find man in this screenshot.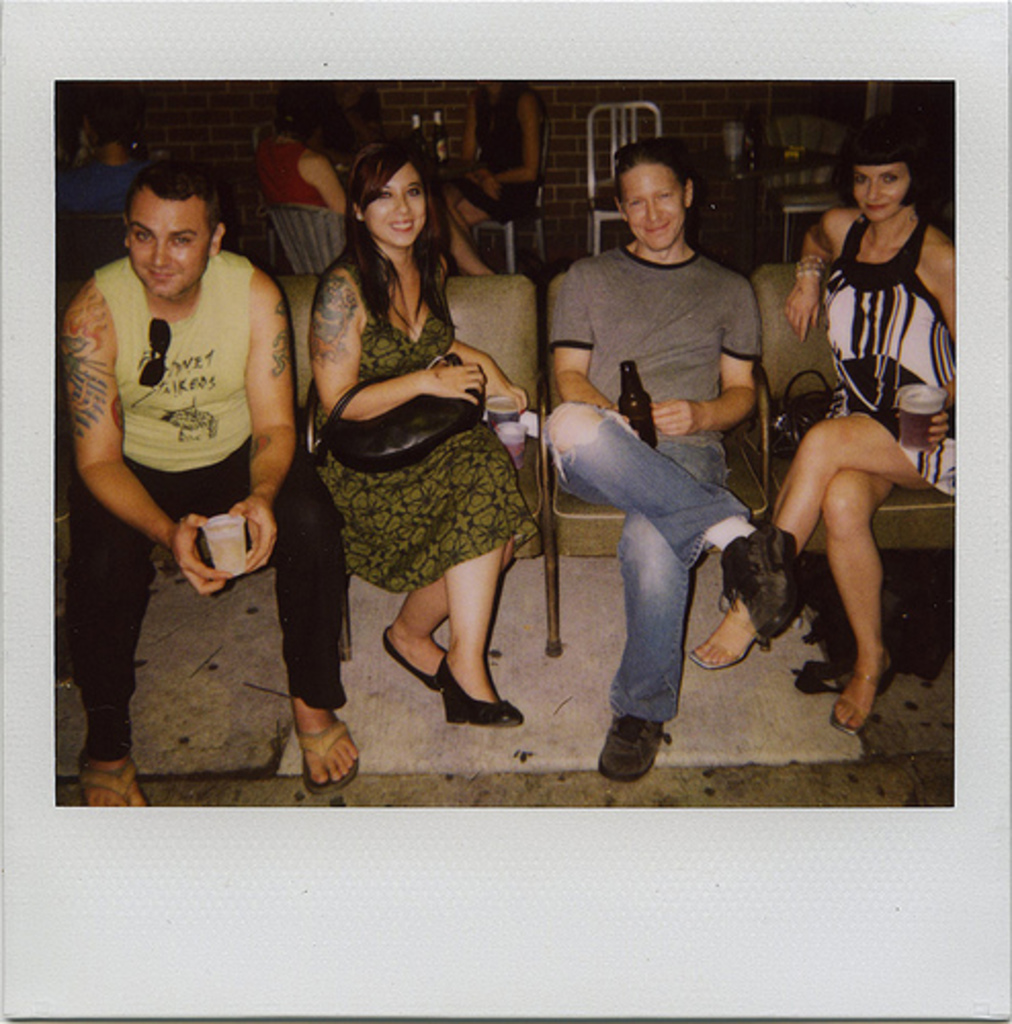
The bounding box for man is l=53, t=152, r=369, b=811.
